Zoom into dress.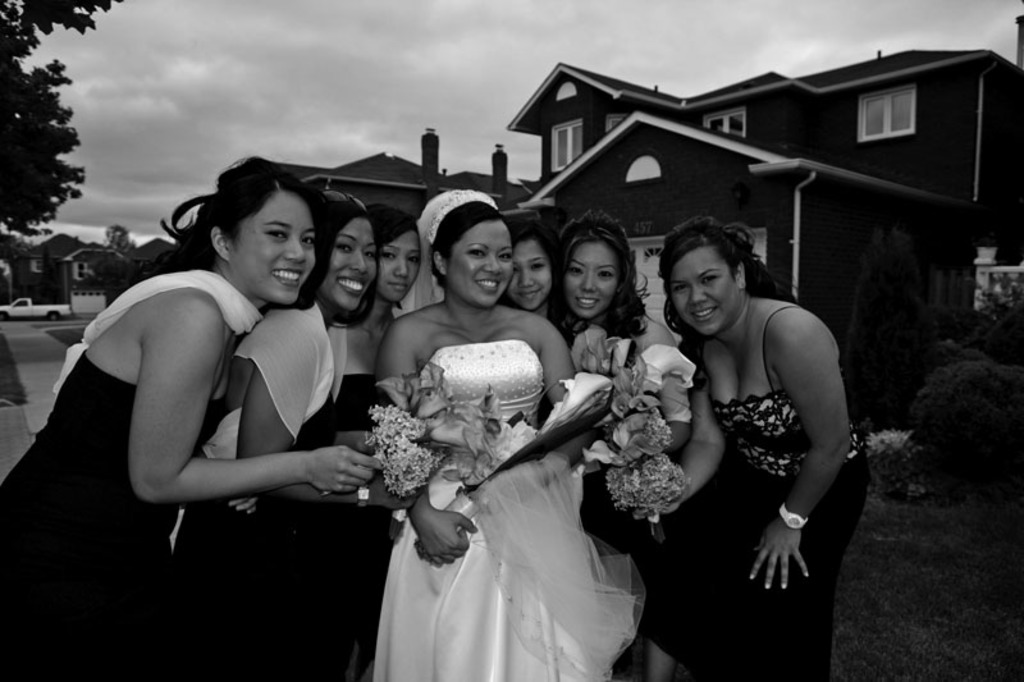
Zoom target: region(0, 352, 182, 681).
